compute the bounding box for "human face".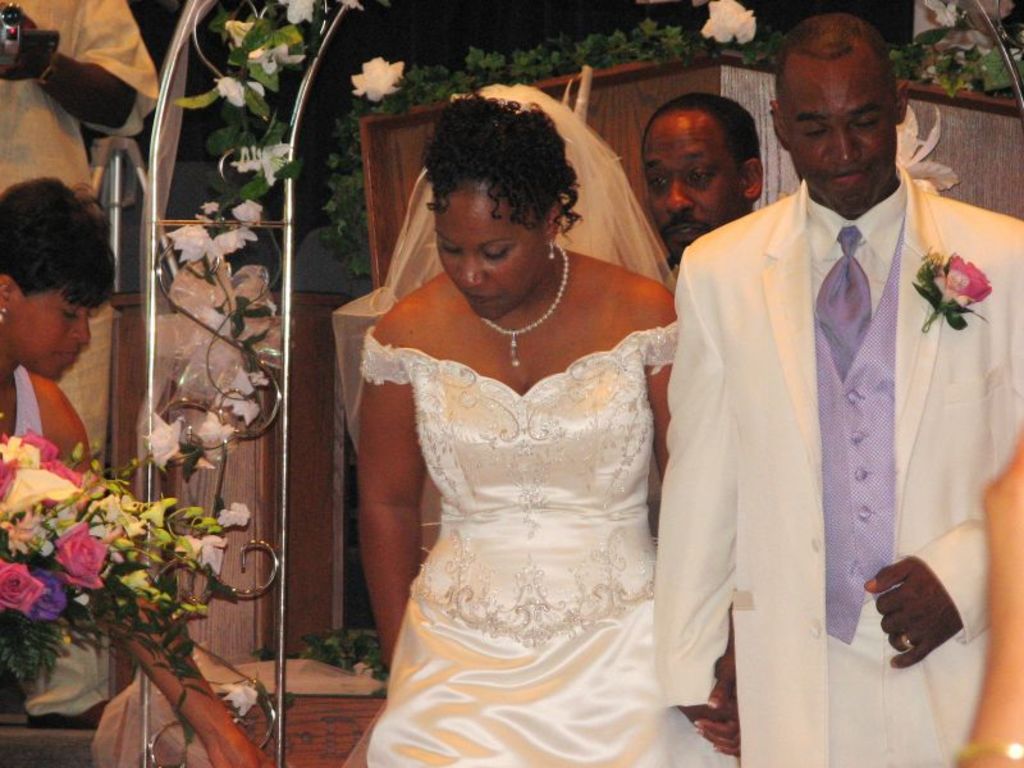
bbox=(643, 119, 744, 262).
